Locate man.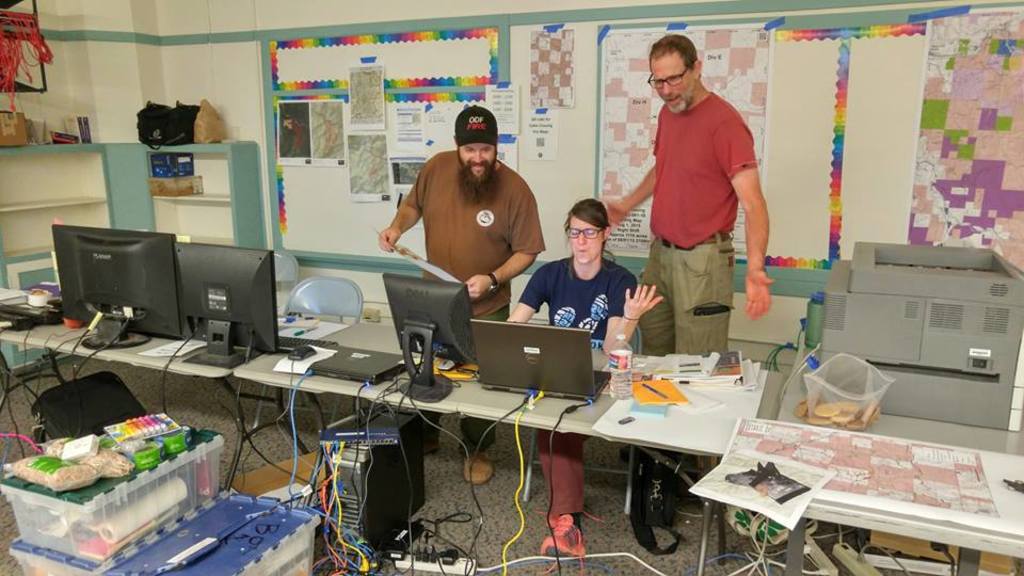
Bounding box: region(591, 31, 771, 351).
